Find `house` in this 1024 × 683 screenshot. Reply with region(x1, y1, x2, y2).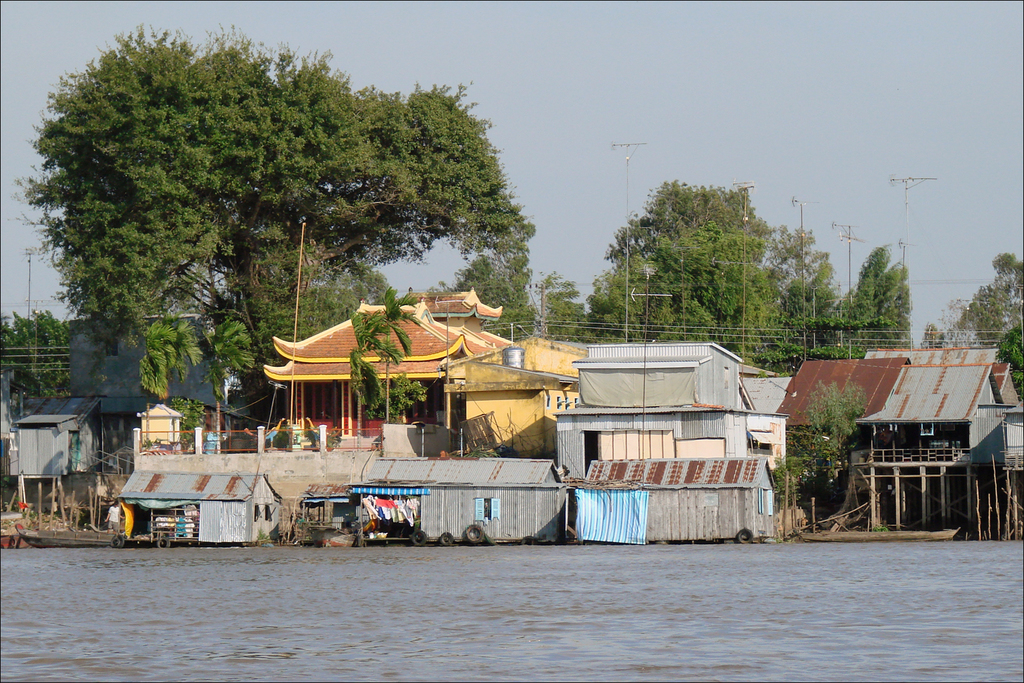
region(548, 342, 790, 486).
